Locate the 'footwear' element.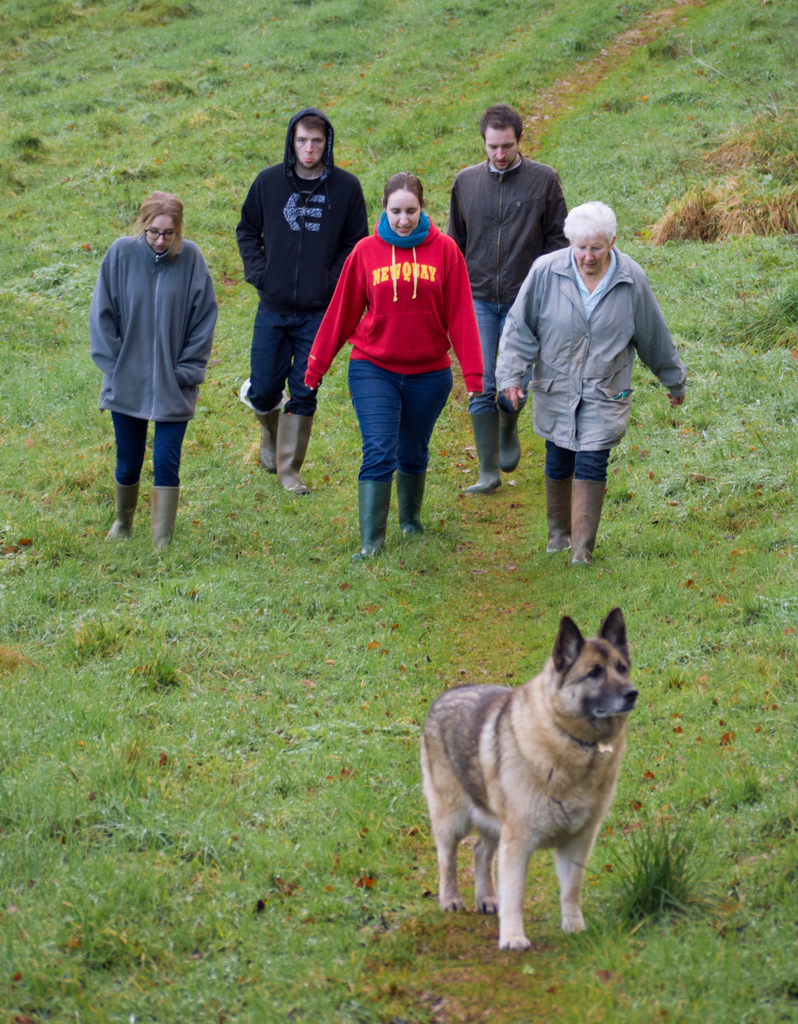
Element bbox: 542/475/575/555.
